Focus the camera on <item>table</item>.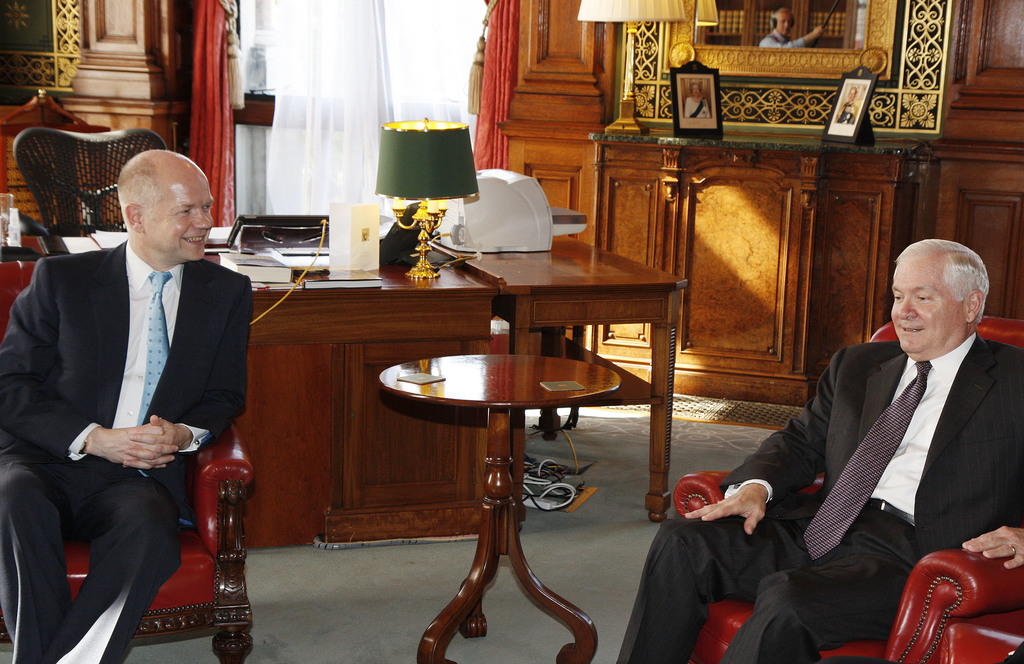
Focus region: 379, 351, 620, 663.
